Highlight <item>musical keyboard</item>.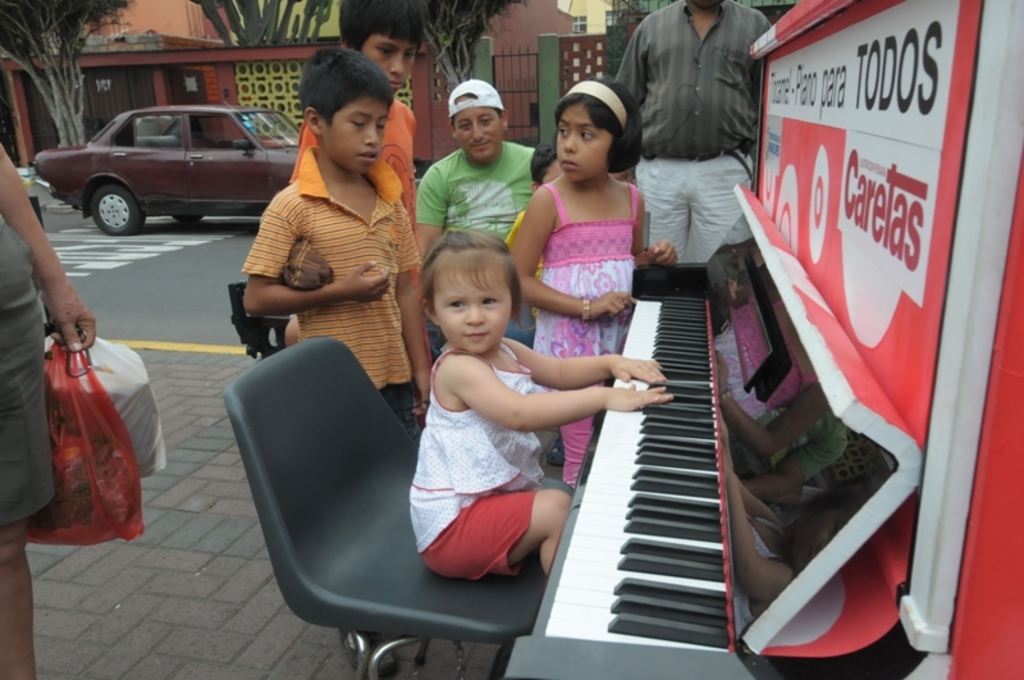
Highlighted region: <region>497, 252, 758, 679</region>.
